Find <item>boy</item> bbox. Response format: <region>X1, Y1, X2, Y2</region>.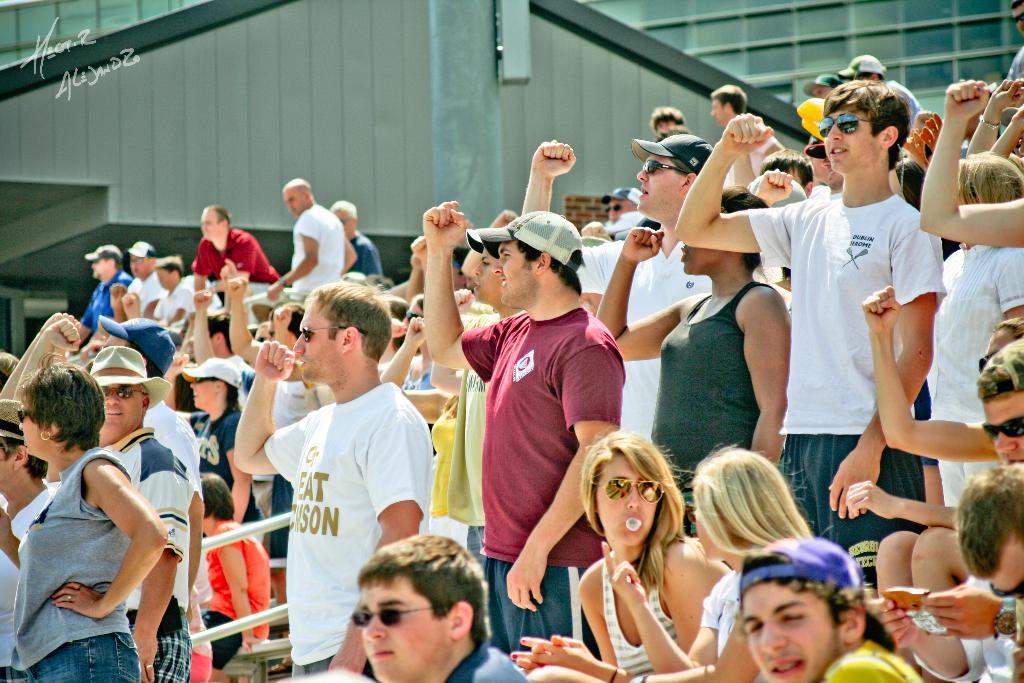
<region>359, 534, 526, 682</region>.
